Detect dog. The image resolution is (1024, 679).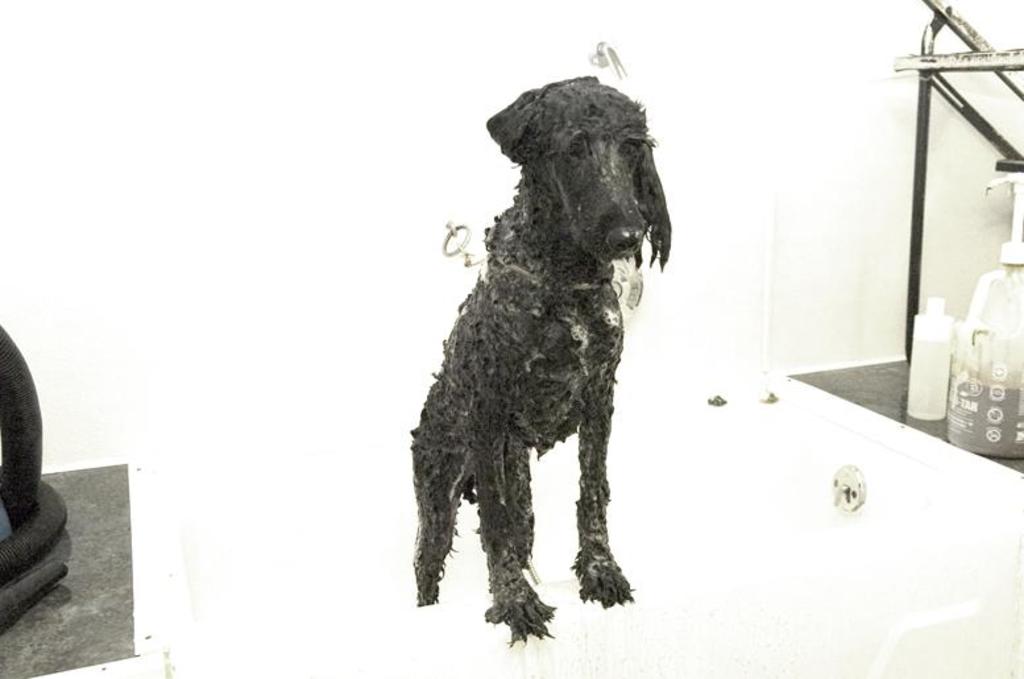
box=[410, 78, 675, 649].
